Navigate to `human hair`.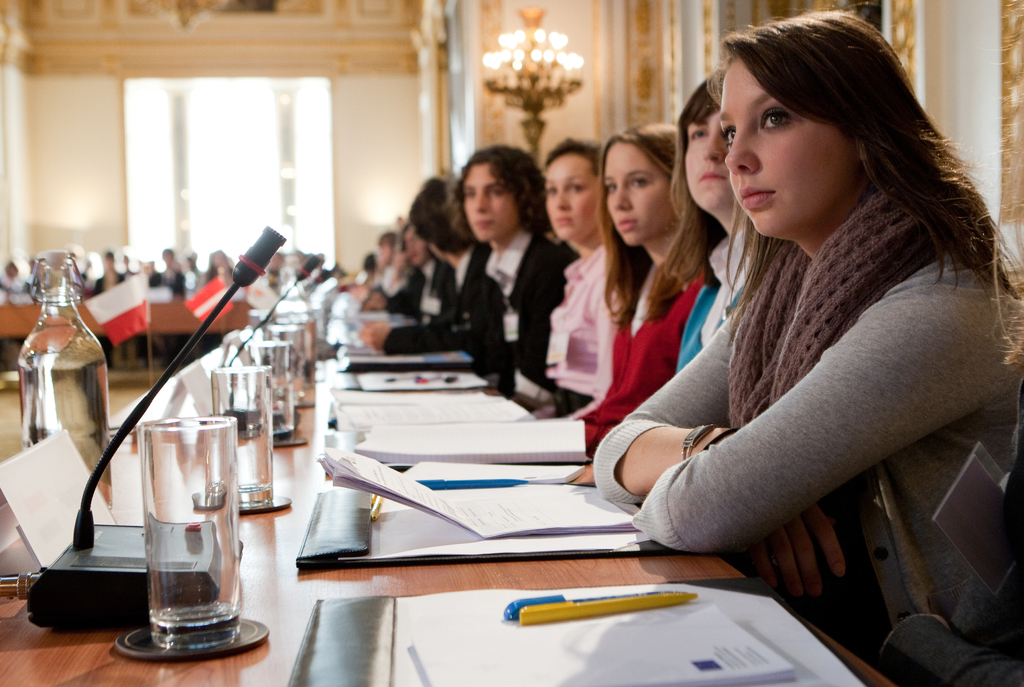
Navigation target: Rect(637, 65, 730, 325).
